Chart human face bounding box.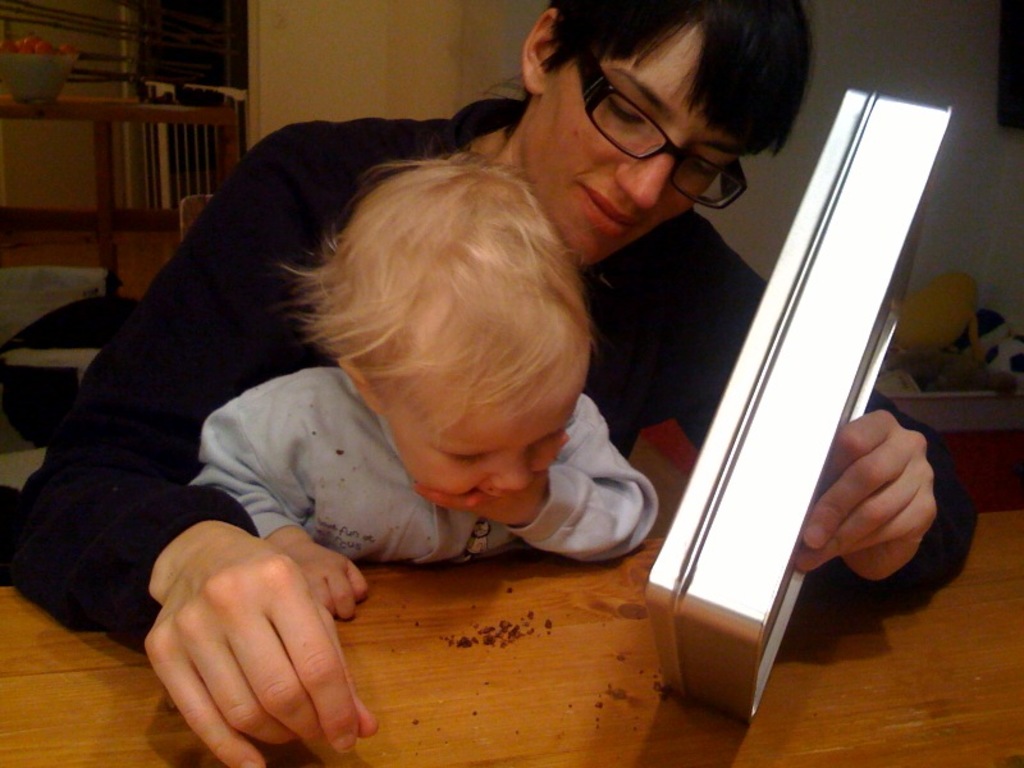
Charted: [left=520, top=20, right=740, bottom=265].
